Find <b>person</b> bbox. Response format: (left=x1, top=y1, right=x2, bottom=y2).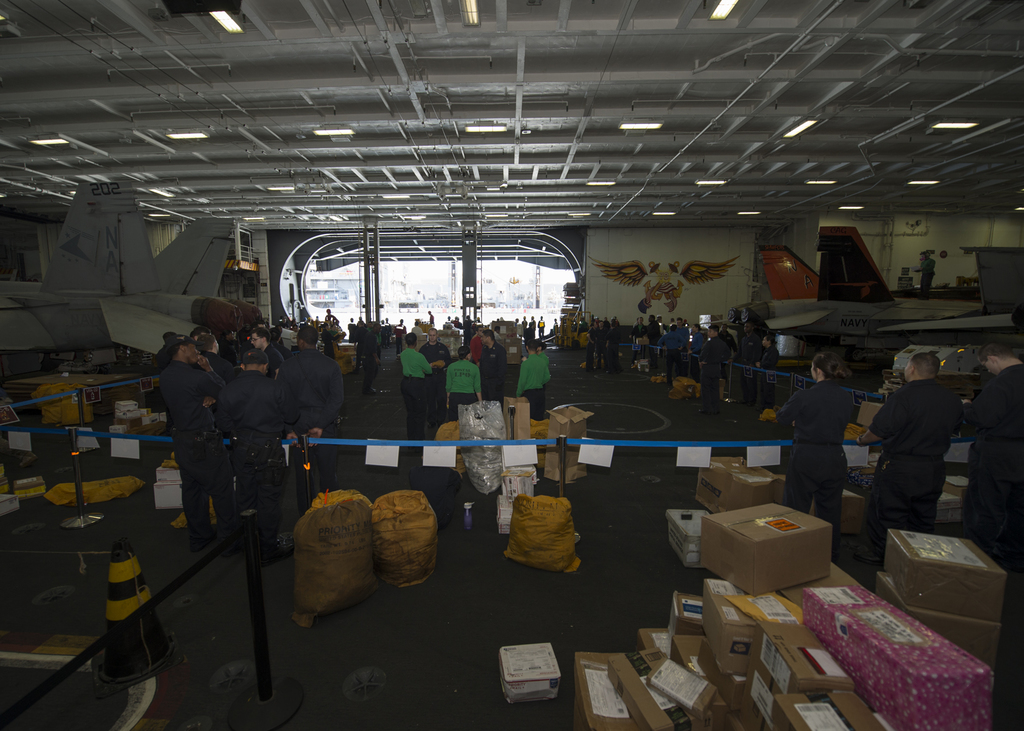
(left=607, top=322, right=618, bottom=369).
